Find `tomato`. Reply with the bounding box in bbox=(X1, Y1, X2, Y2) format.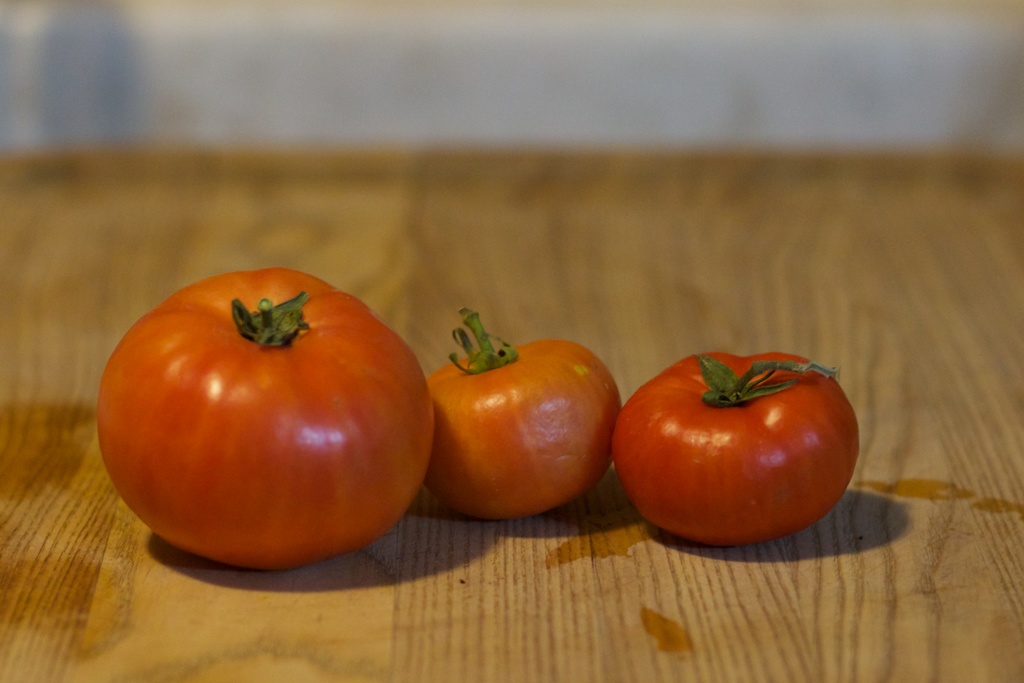
bbox=(616, 353, 861, 554).
